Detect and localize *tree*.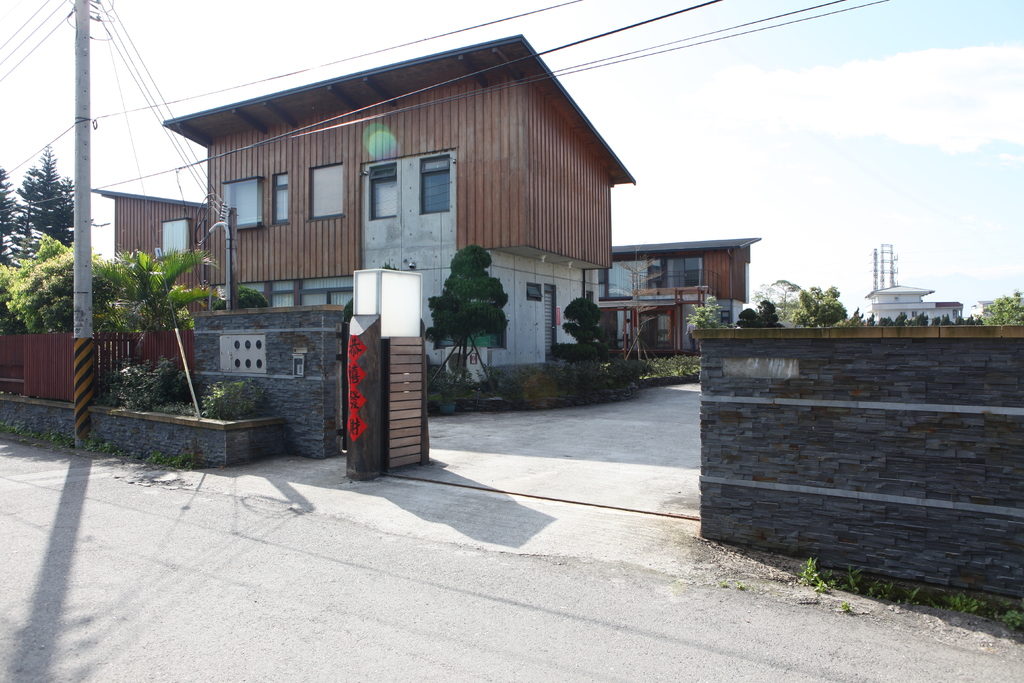
Localized at rect(749, 280, 790, 322).
